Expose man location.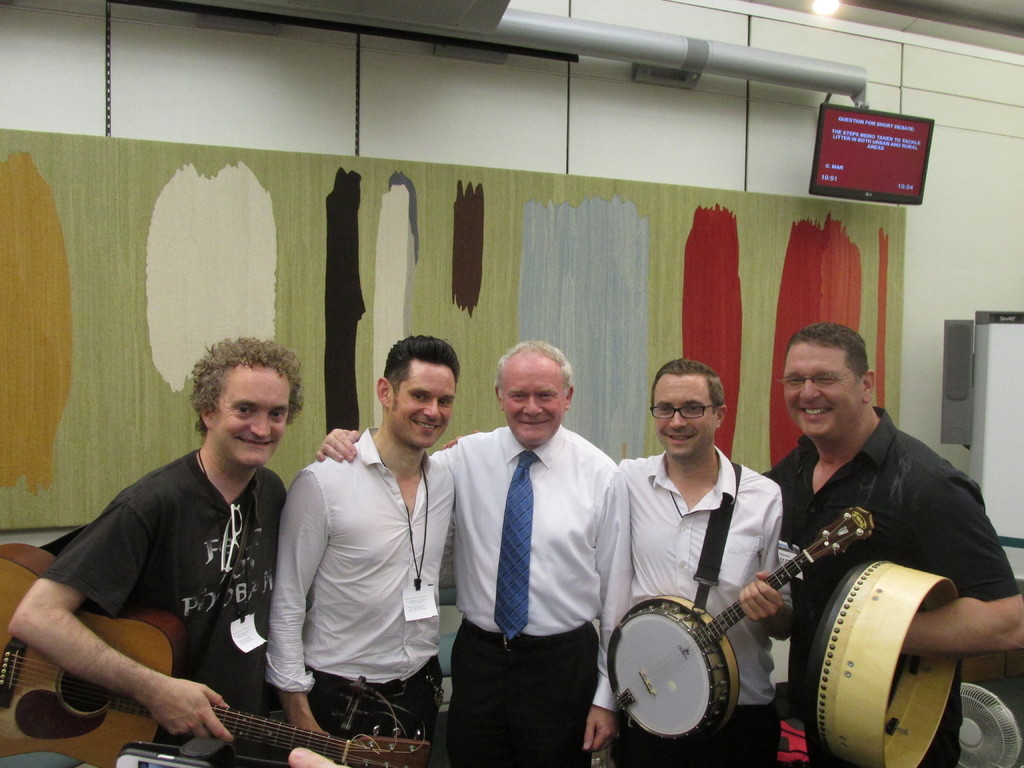
Exposed at crop(265, 335, 461, 767).
